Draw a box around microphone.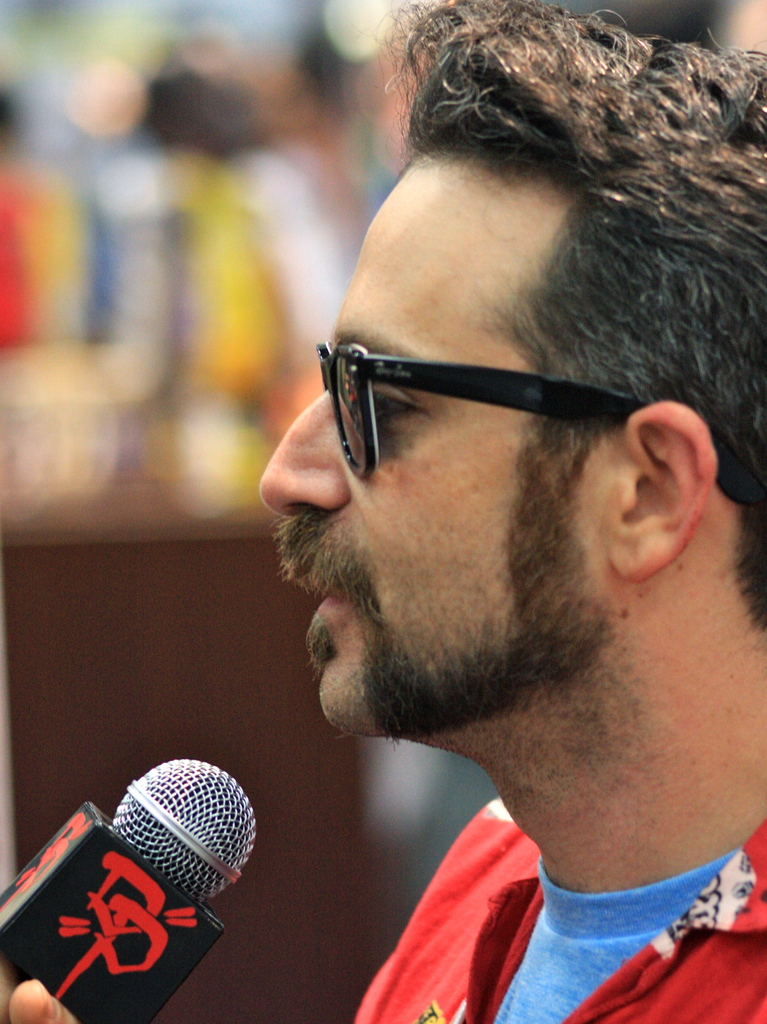
select_region(42, 768, 274, 982).
